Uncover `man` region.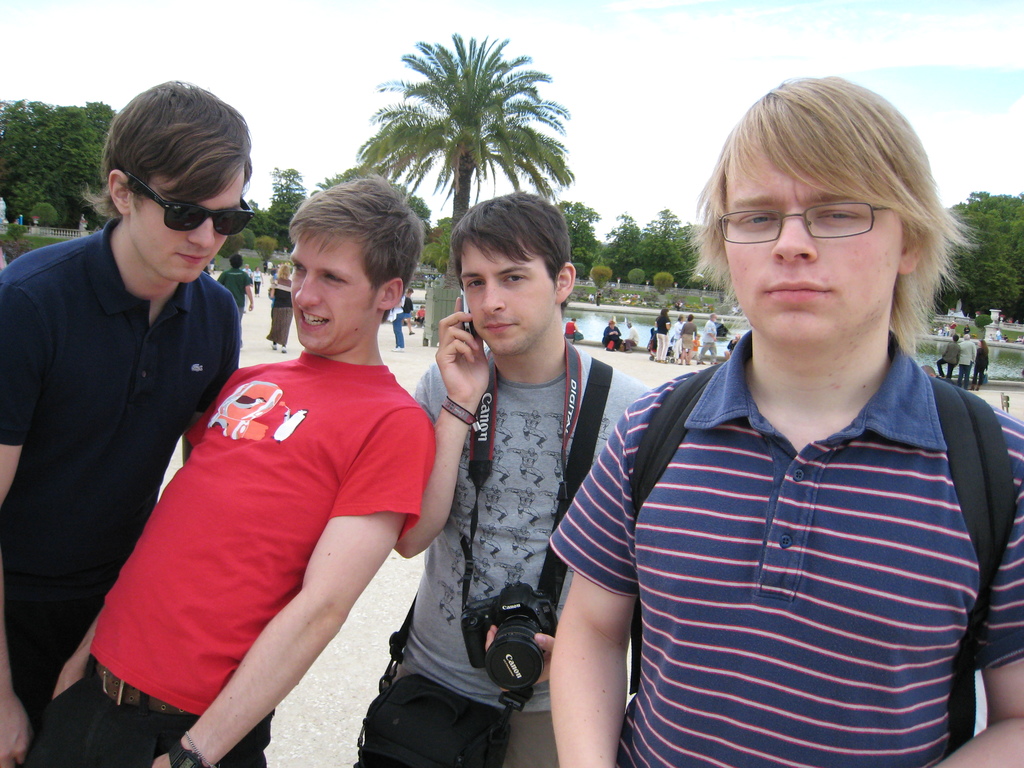
Uncovered: region(349, 192, 653, 767).
